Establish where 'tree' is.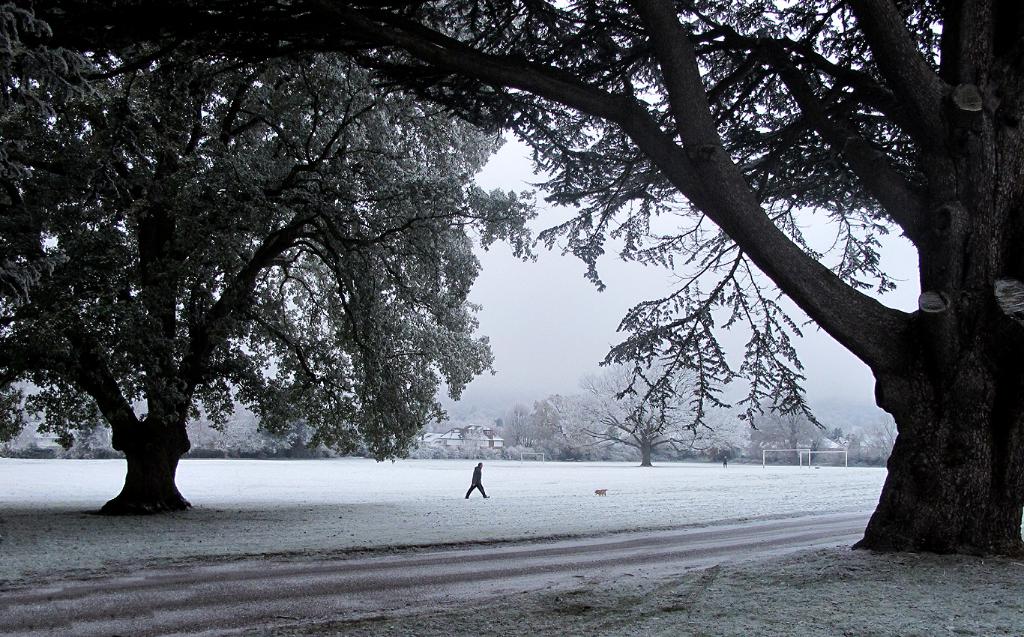
Established at x1=0, y1=0, x2=546, y2=516.
